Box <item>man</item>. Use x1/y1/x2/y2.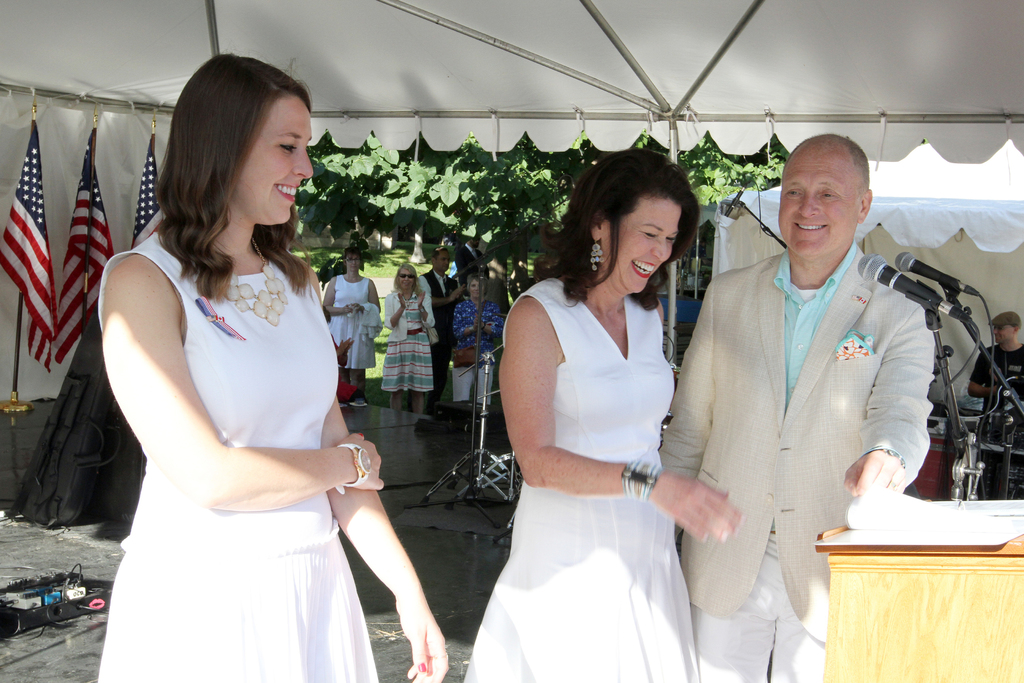
968/303/1023/500.
